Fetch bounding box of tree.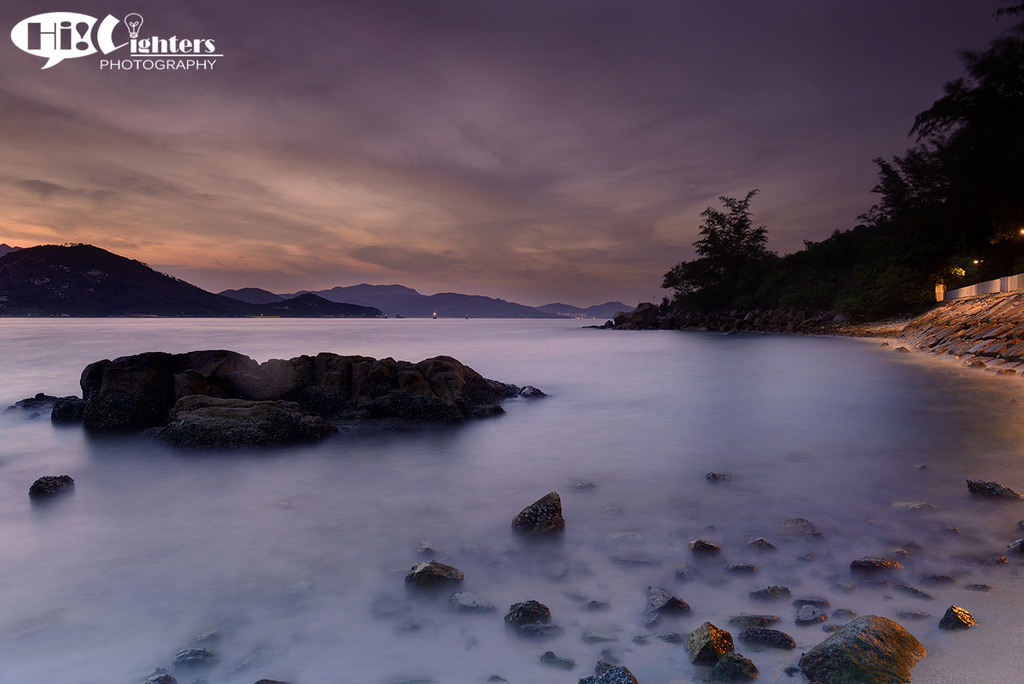
Bbox: 666/172/799/317.
